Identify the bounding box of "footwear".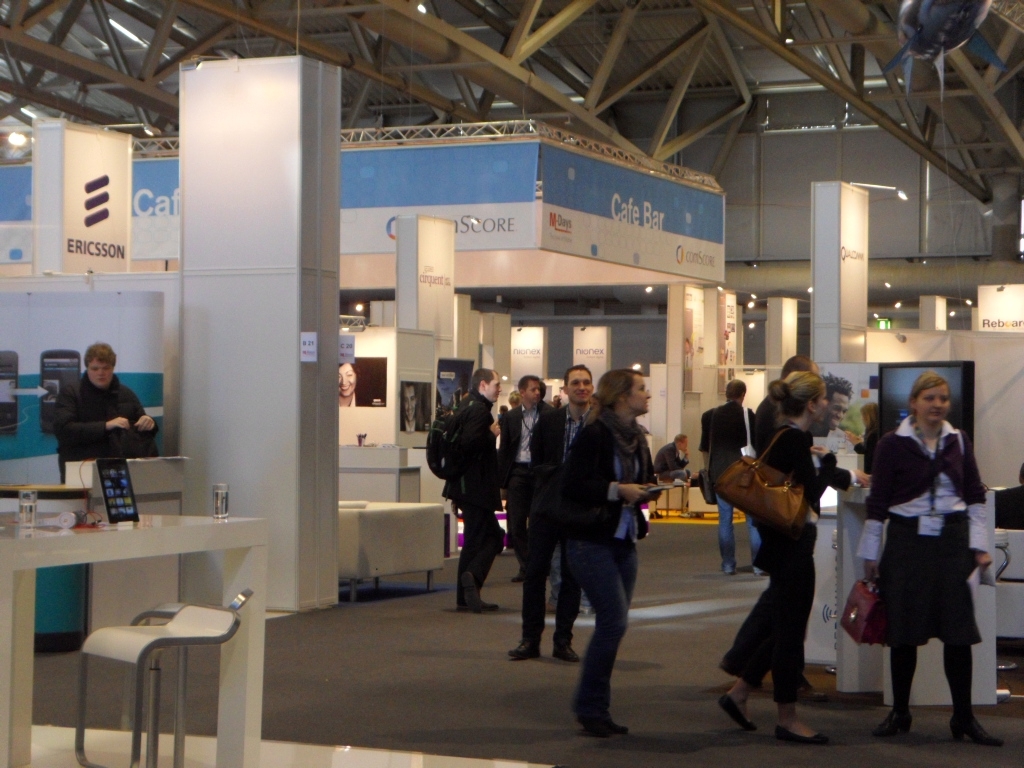
Rect(775, 680, 811, 699).
